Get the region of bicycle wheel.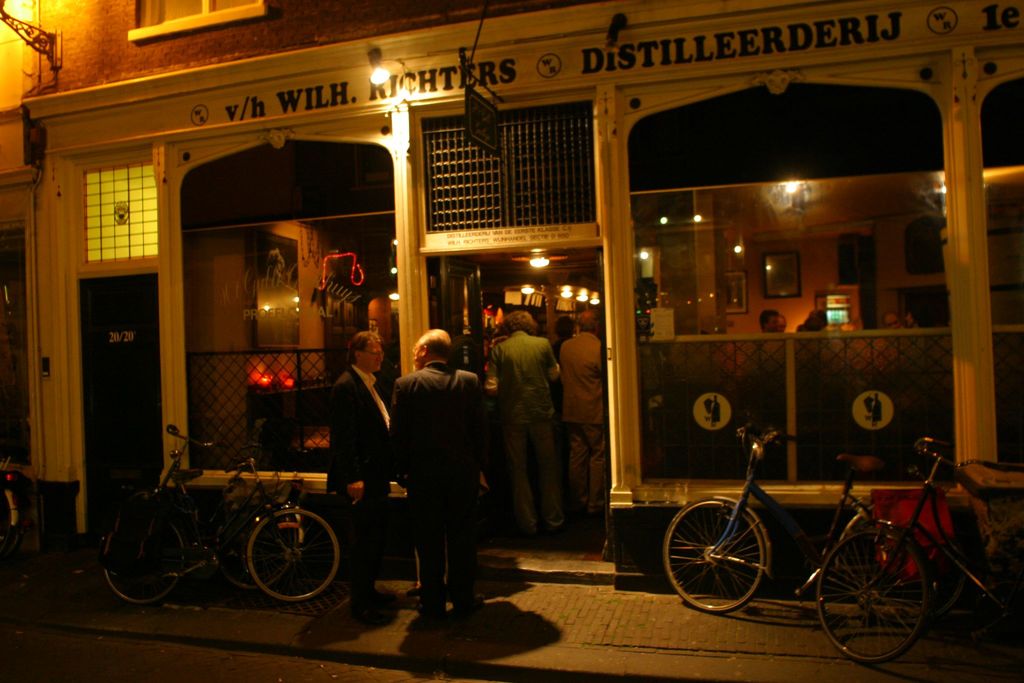
bbox=[246, 509, 343, 598].
